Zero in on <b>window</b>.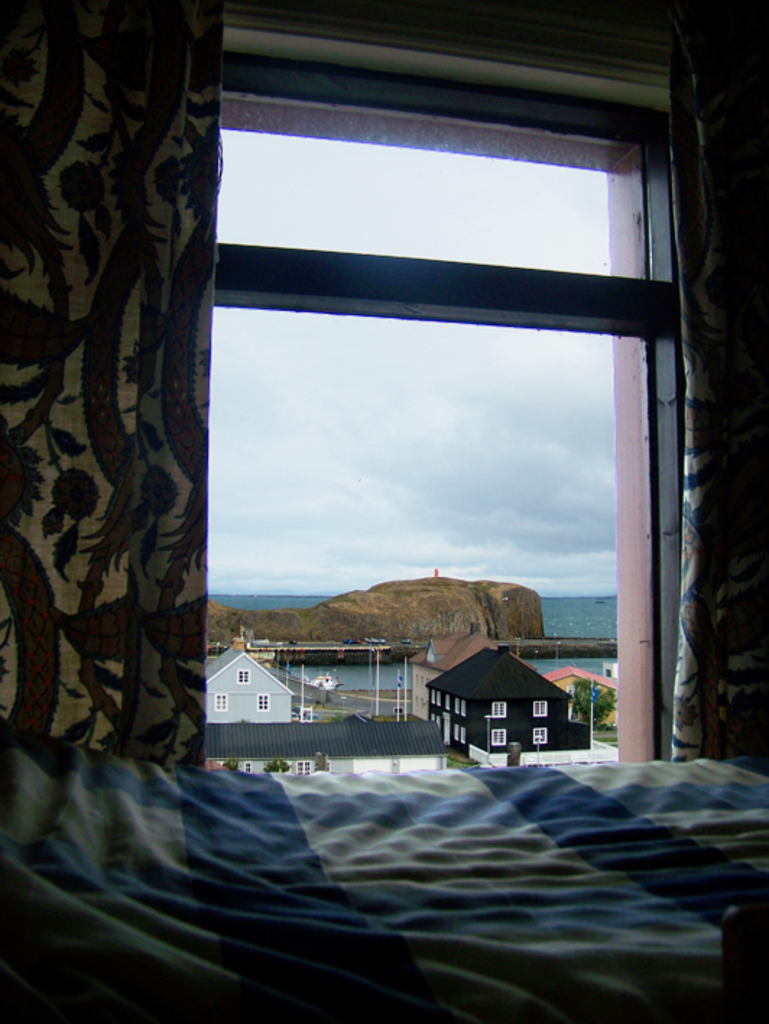
Zeroed in: box(218, 39, 672, 782).
